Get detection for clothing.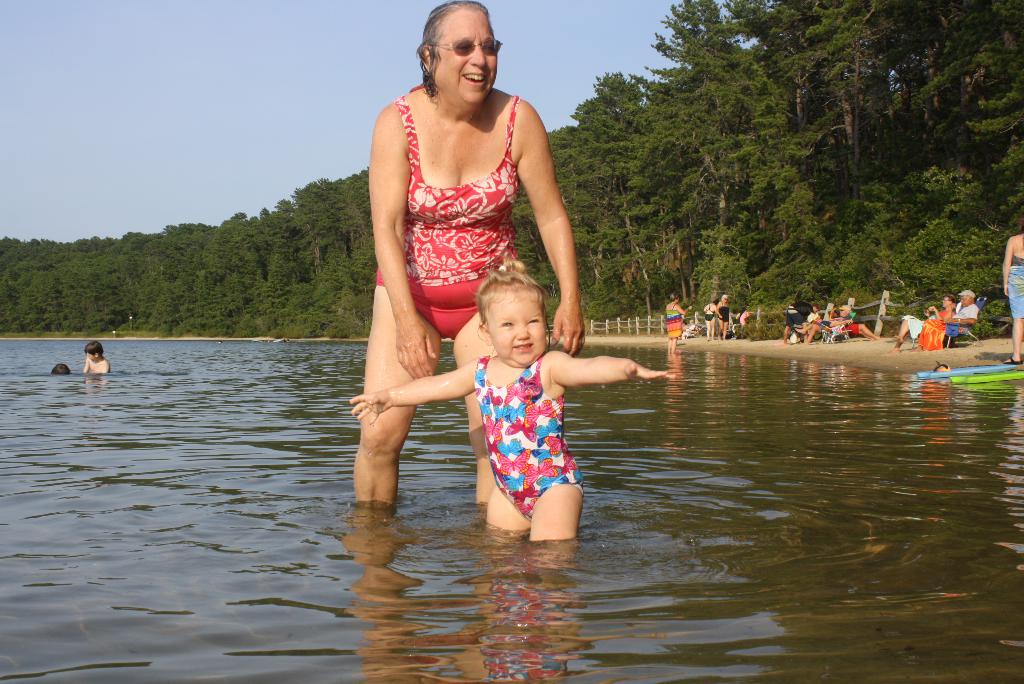
Detection: 819, 322, 860, 335.
